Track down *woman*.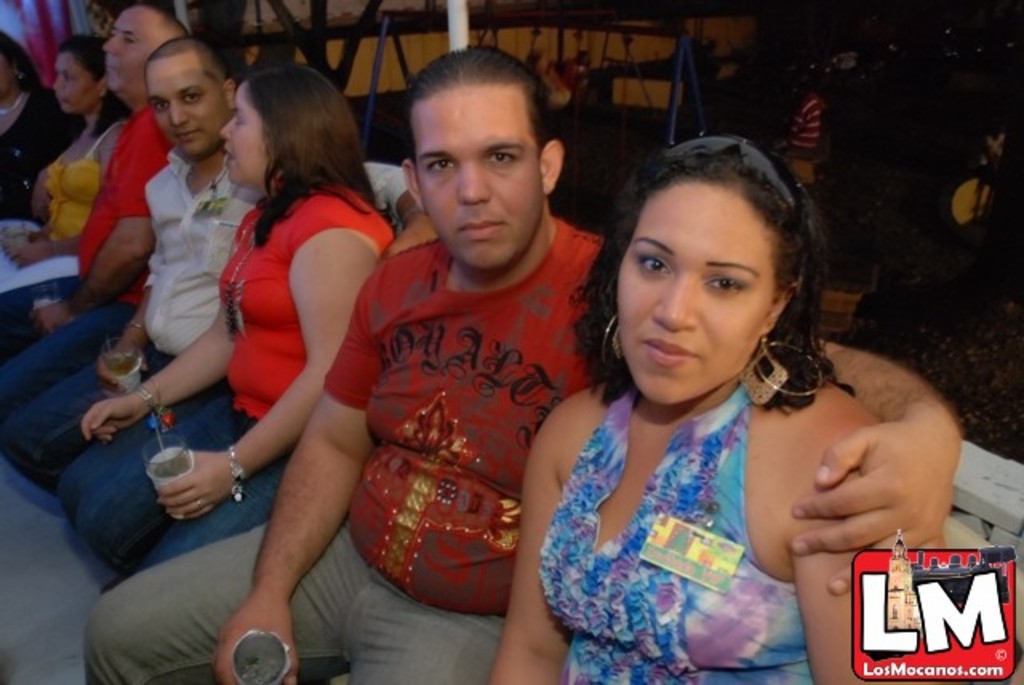
Tracked to l=491, t=115, r=917, b=675.
